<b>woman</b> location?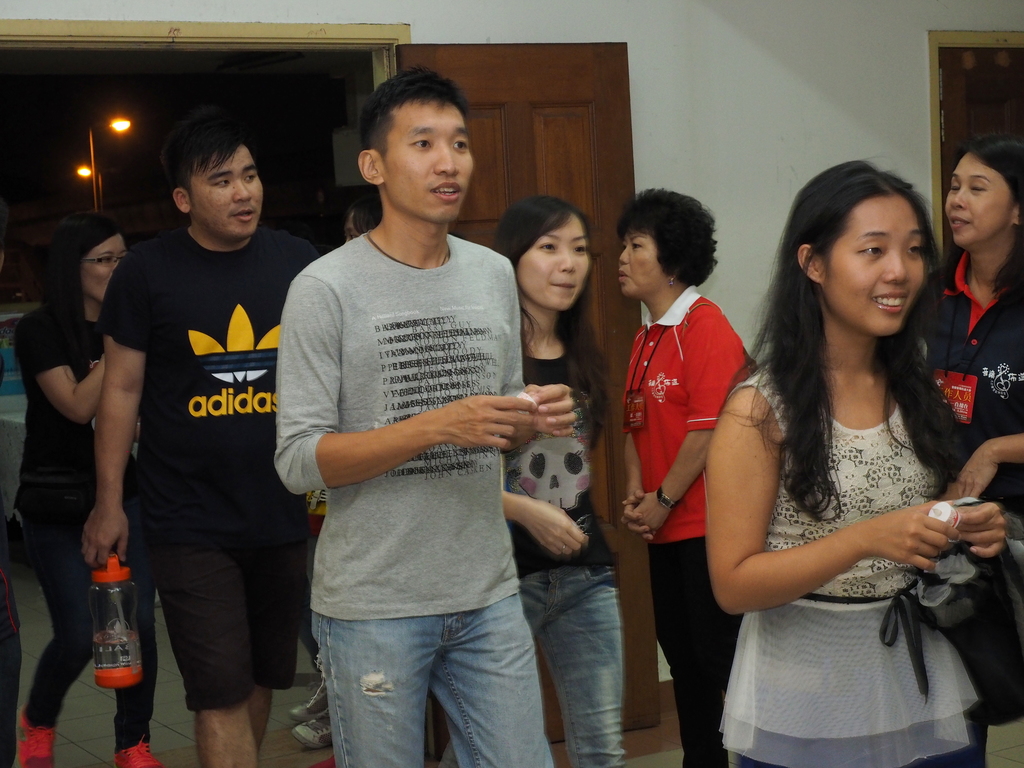
bbox=[15, 212, 161, 767]
